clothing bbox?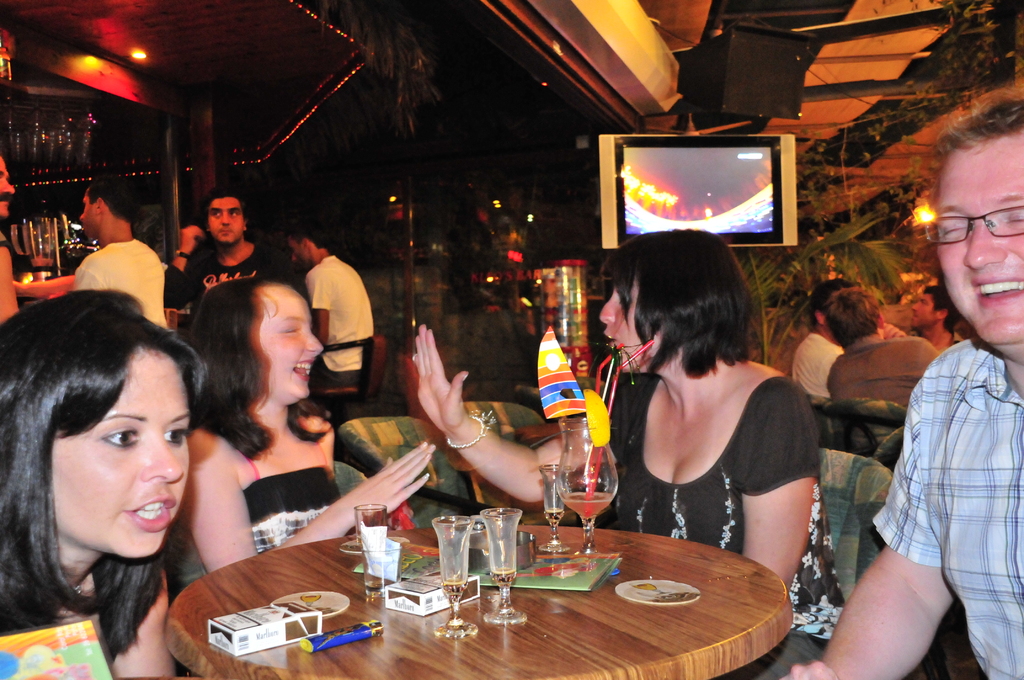
614/346/819/571
